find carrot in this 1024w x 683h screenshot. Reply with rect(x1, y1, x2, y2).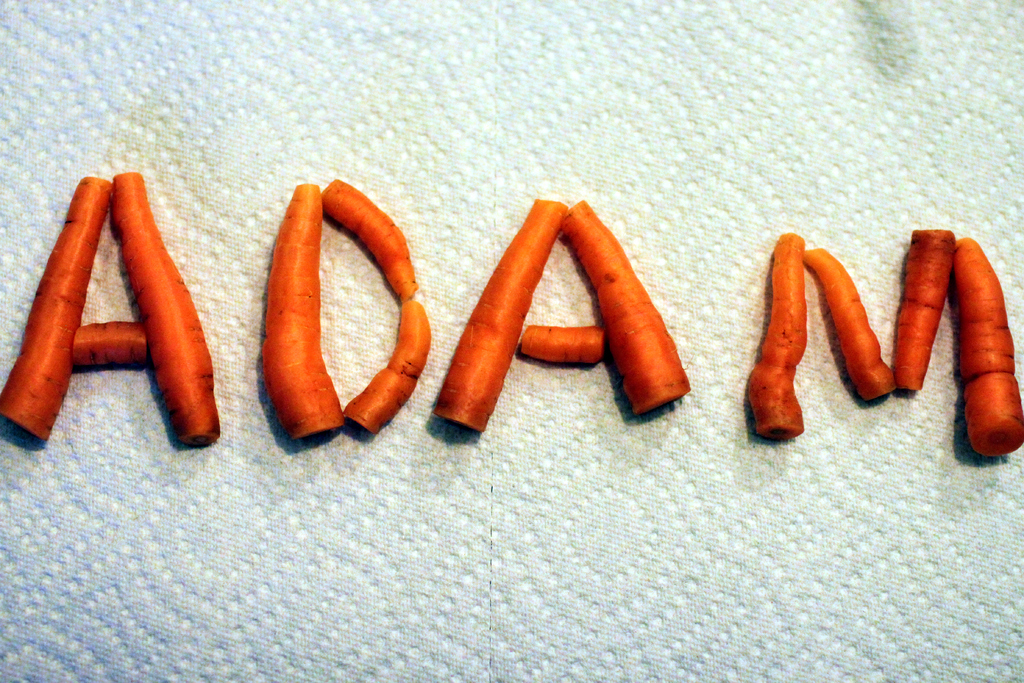
rect(884, 228, 961, 392).
